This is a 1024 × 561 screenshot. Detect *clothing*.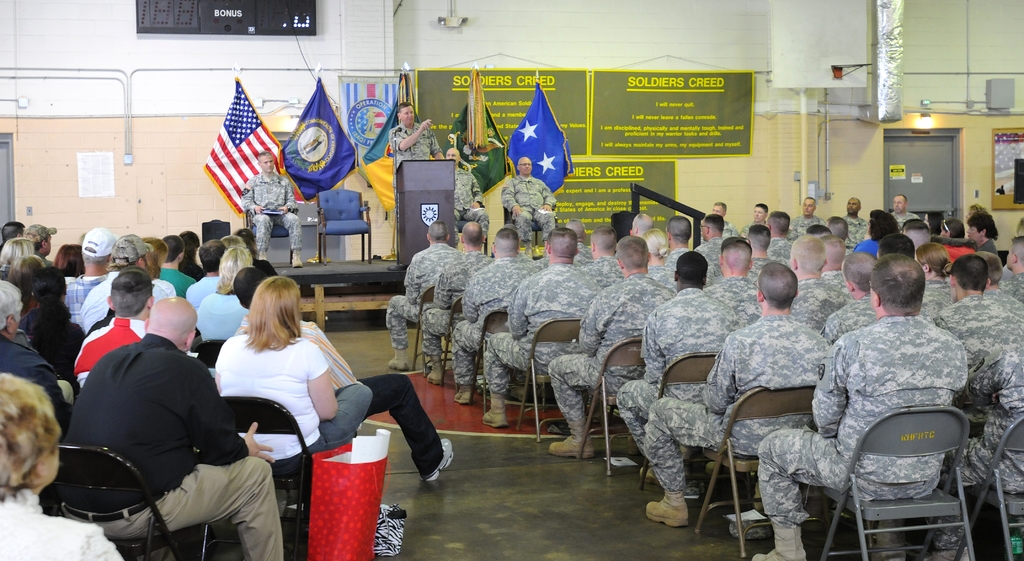
bbox=(698, 277, 751, 308).
